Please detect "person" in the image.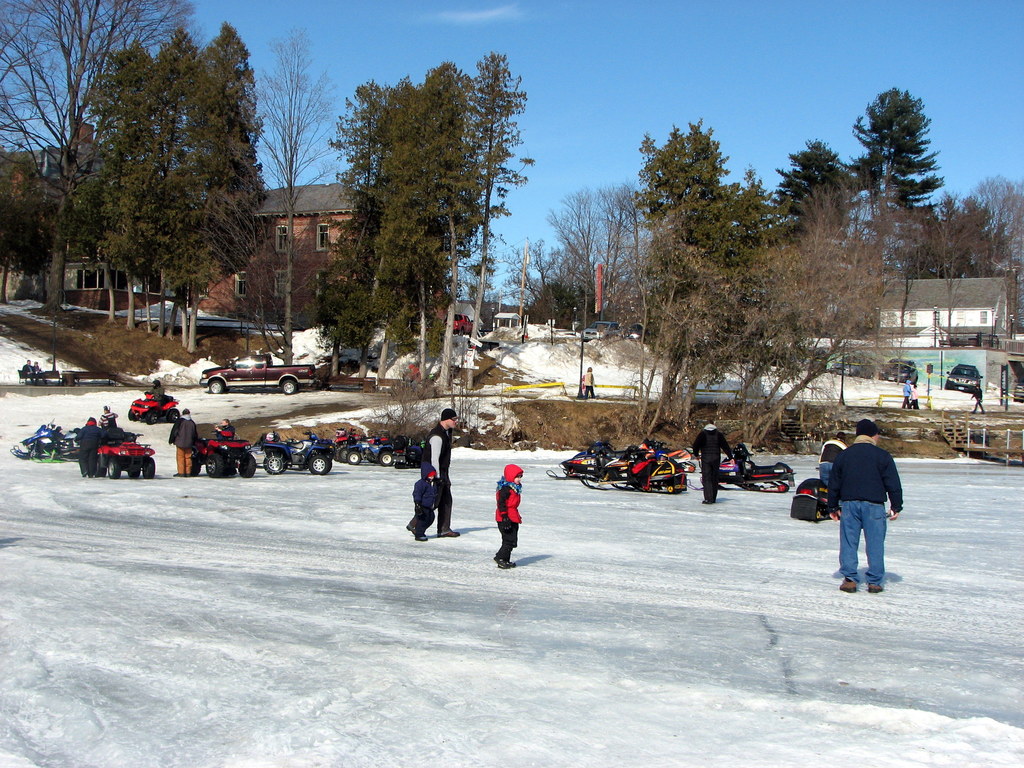
BBox(970, 381, 985, 417).
